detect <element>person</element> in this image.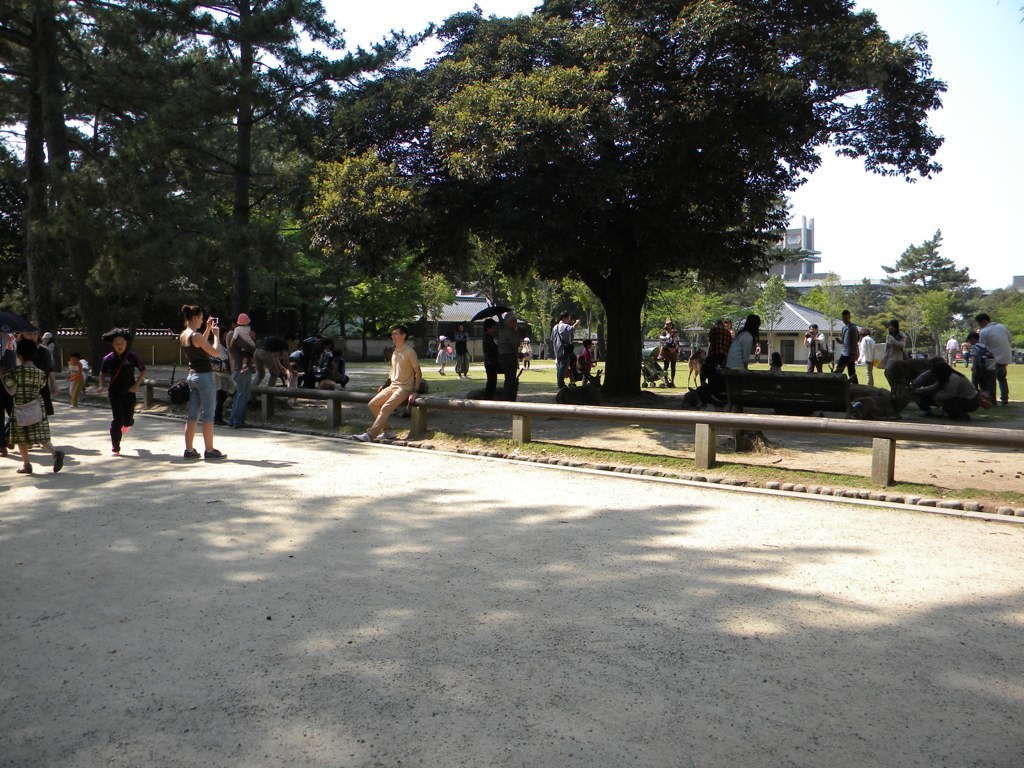
Detection: x1=834, y1=309, x2=862, y2=387.
